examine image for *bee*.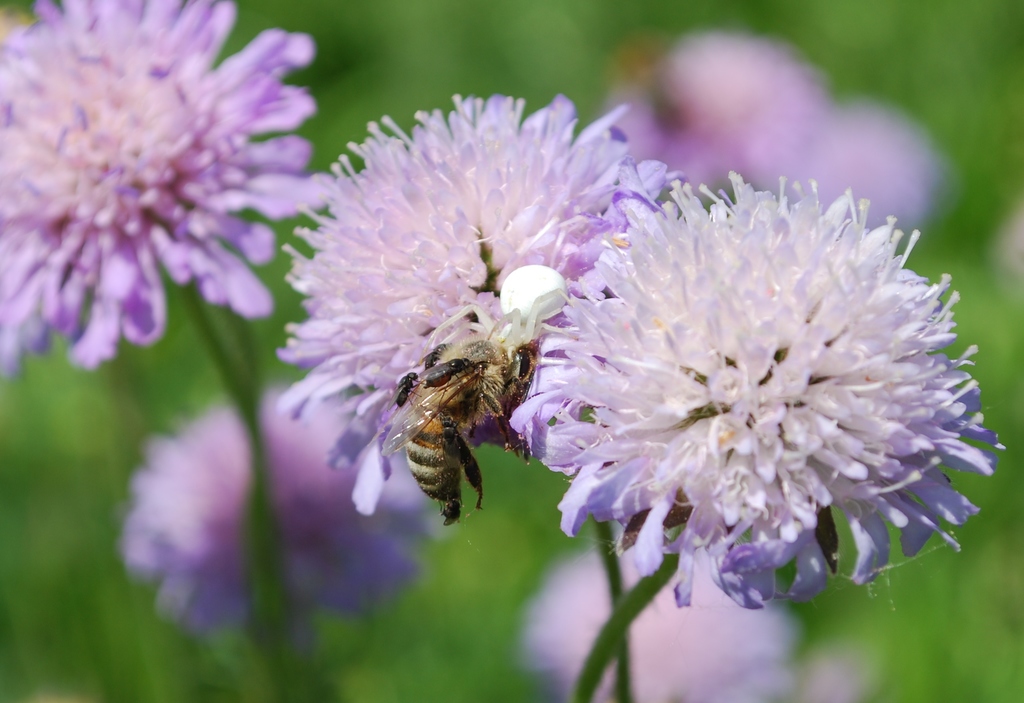
Examination result: (360, 319, 557, 524).
